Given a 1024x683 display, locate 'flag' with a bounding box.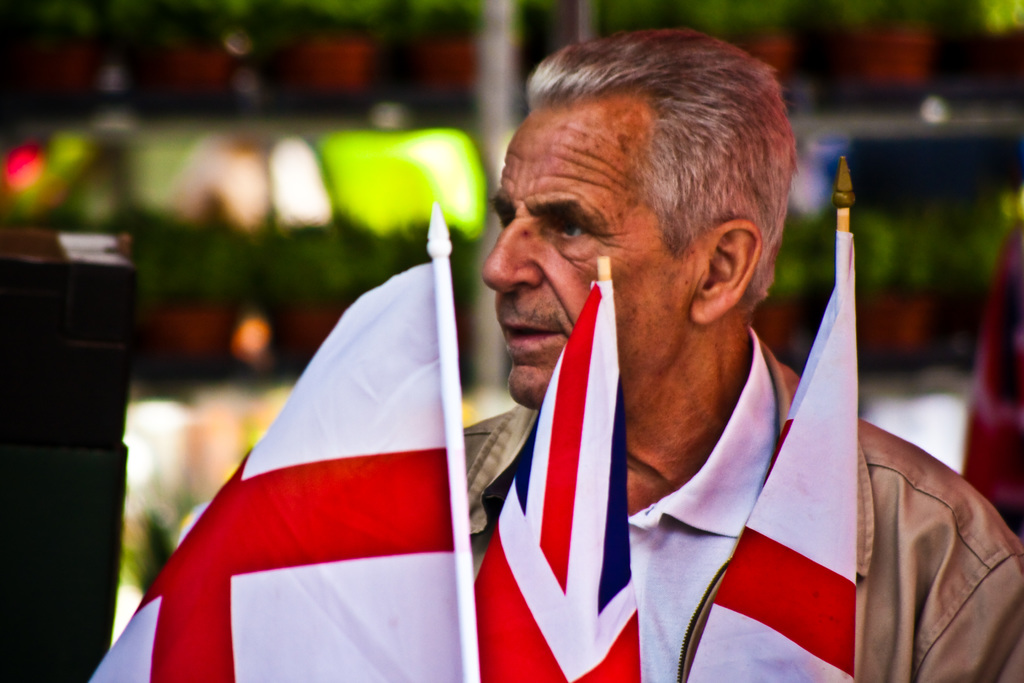
Located: <box>463,279,641,682</box>.
